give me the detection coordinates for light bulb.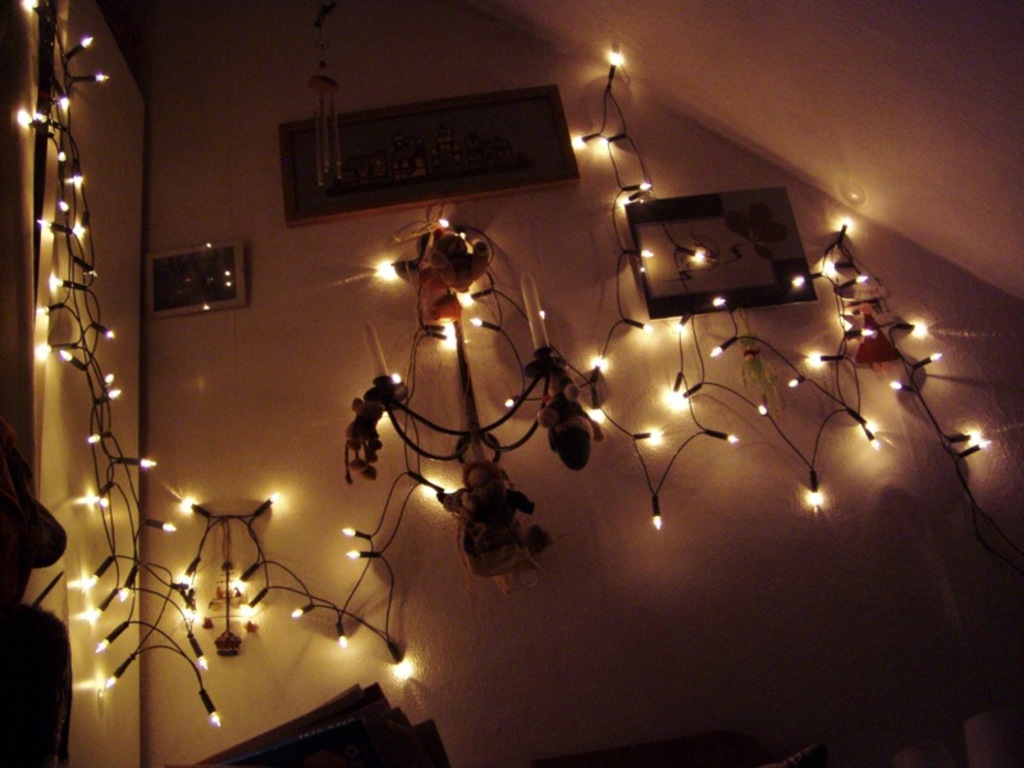
197/687/220/727.
